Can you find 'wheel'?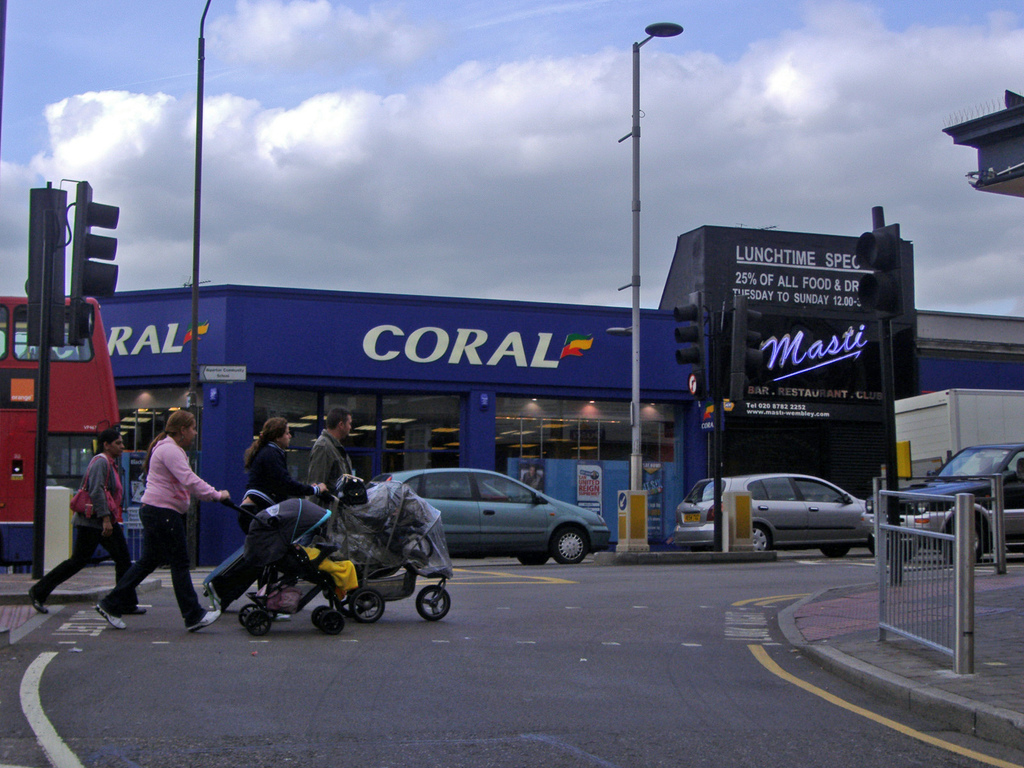
Yes, bounding box: left=350, top=586, right=386, bottom=623.
